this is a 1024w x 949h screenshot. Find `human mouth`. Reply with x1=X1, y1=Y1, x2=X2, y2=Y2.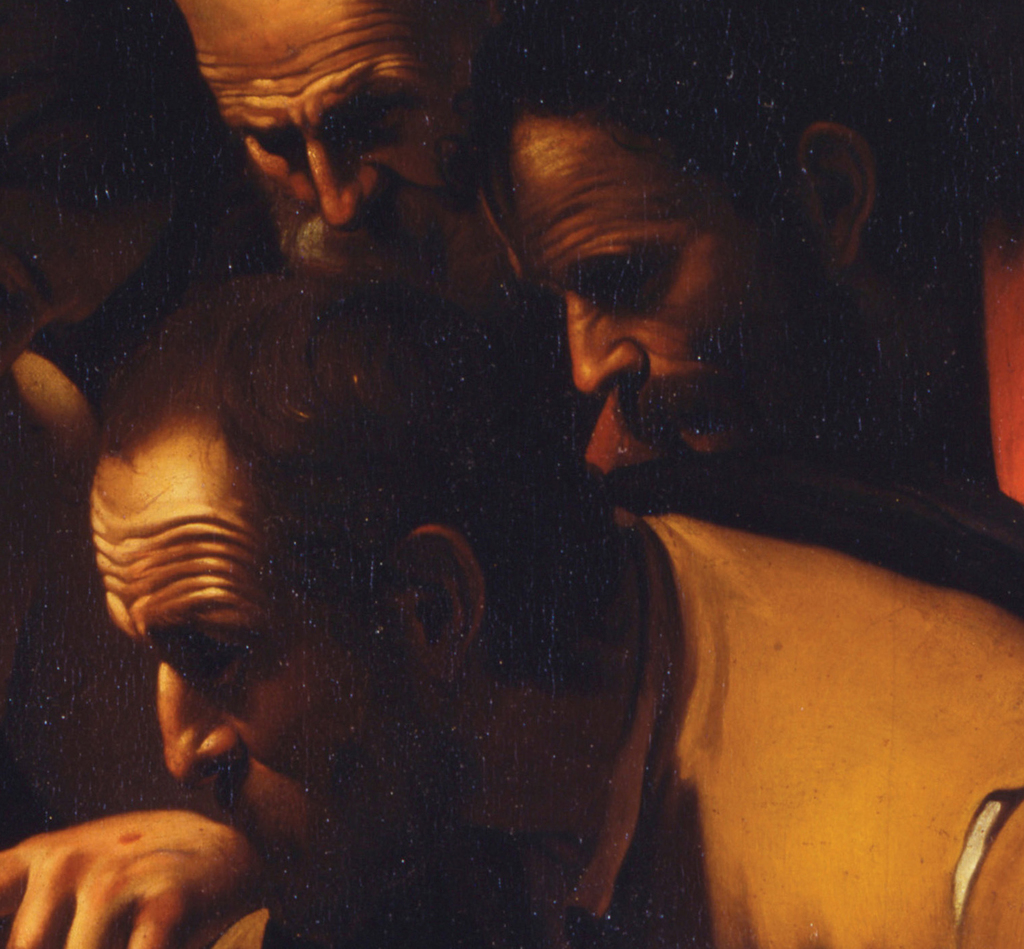
x1=351, y1=205, x2=423, y2=245.
